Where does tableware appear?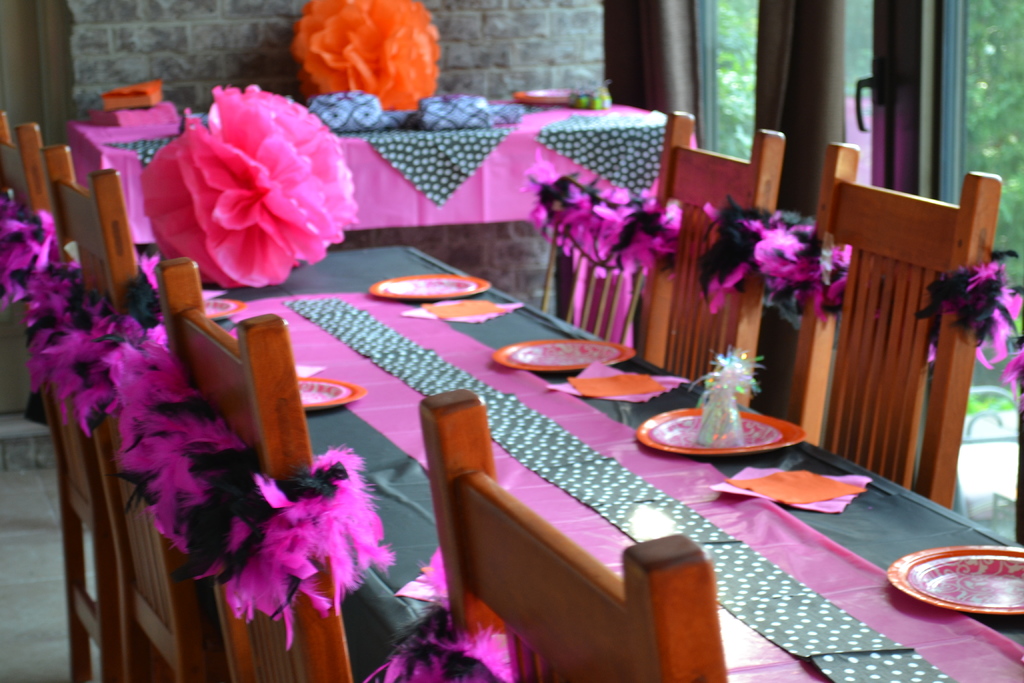
Appears at (886, 541, 1023, 622).
